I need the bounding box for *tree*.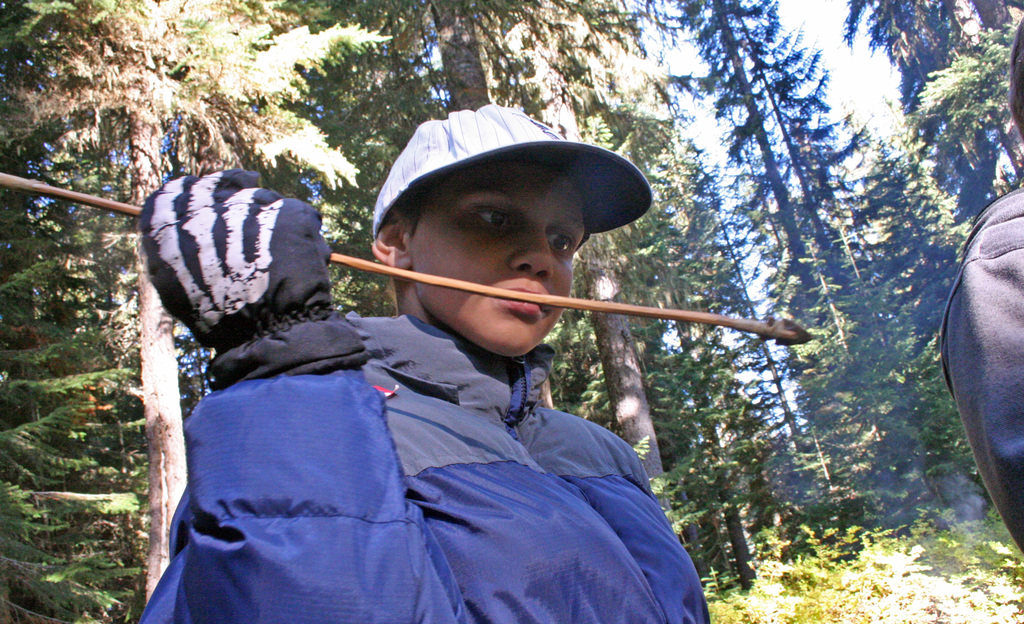
Here it is: (left=797, top=0, right=1023, bottom=208).
